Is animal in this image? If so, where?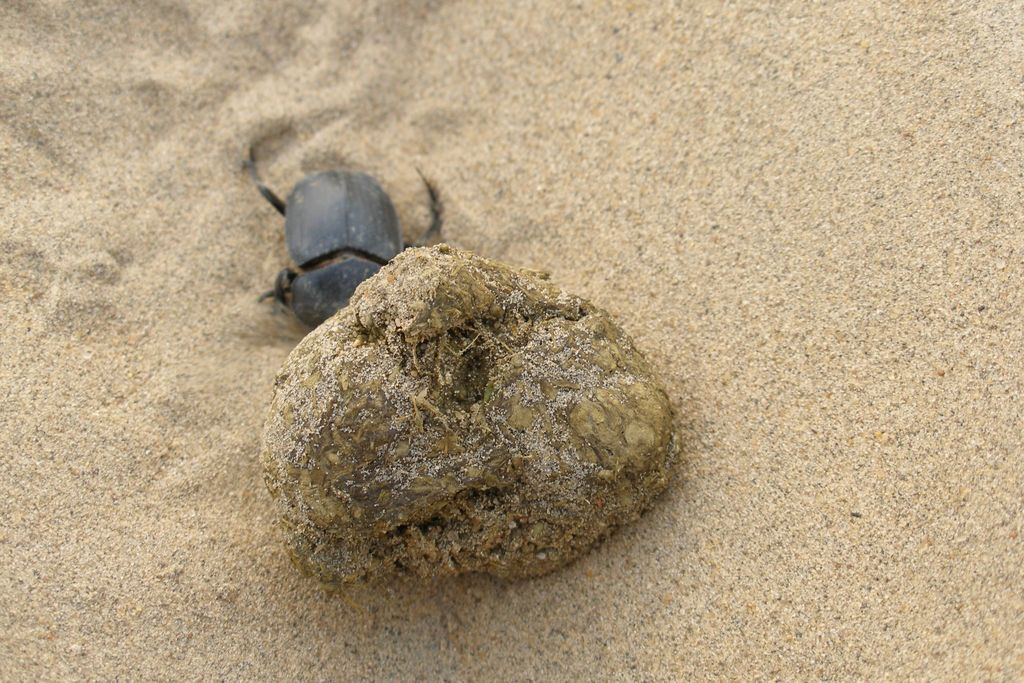
Yes, at crop(254, 142, 444, 329).
